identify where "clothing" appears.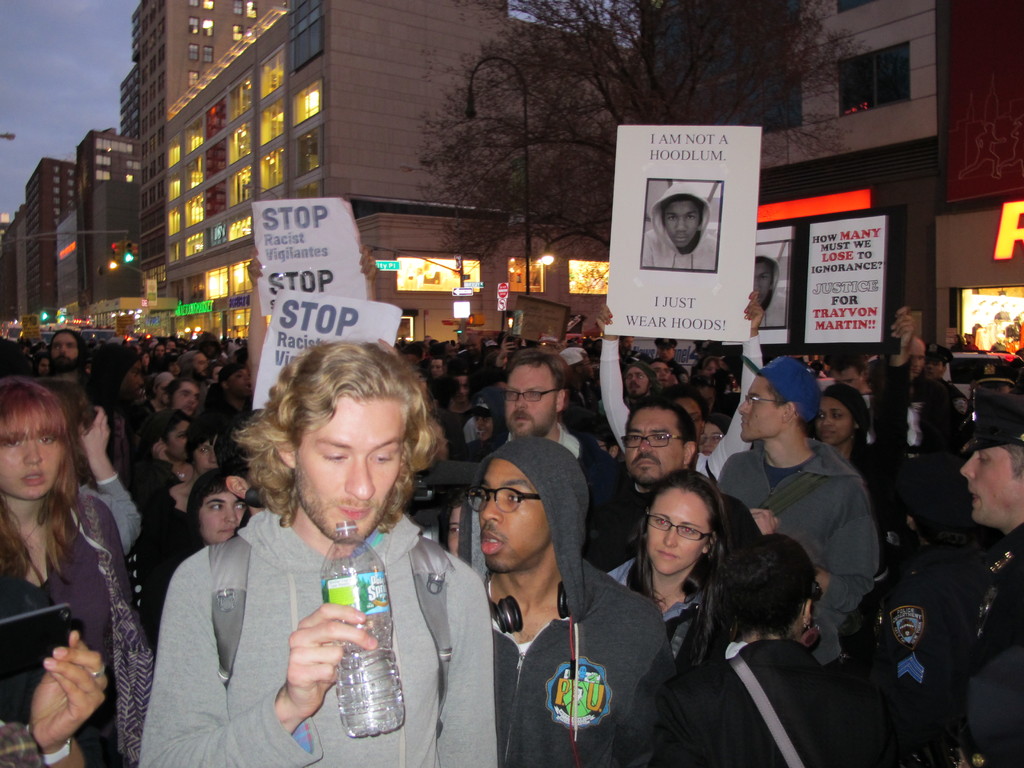
Appears at box=[721, 427, 884, 671].
